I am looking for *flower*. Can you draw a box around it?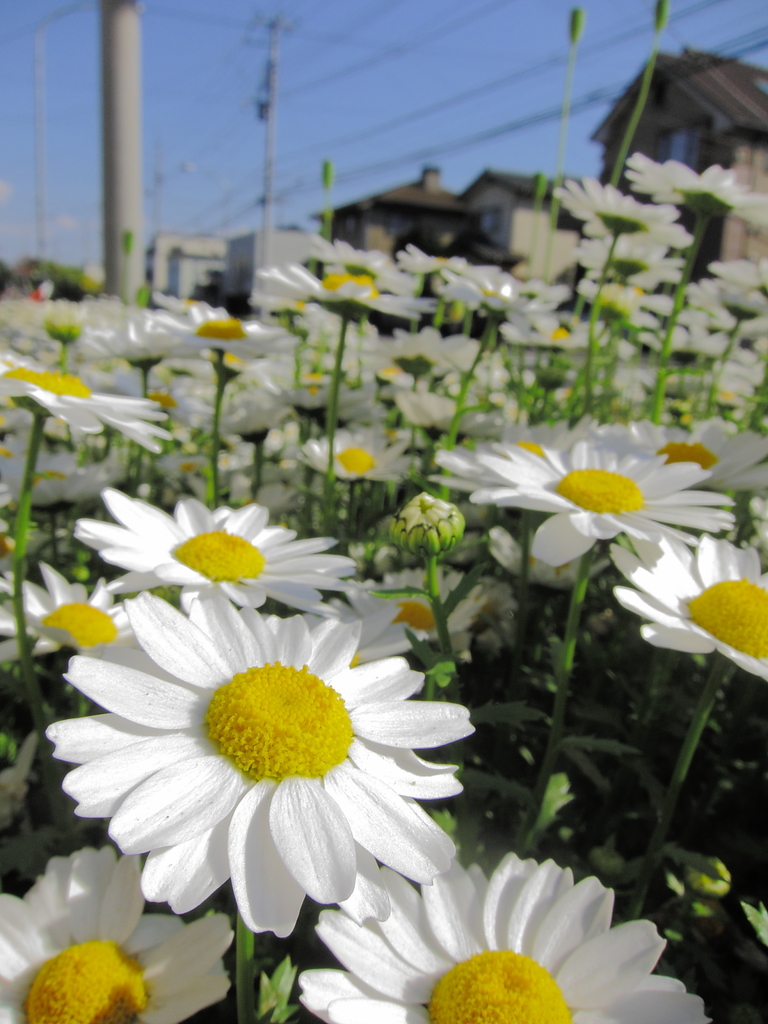
Sure, the bounding box is (79,490,357,609).
